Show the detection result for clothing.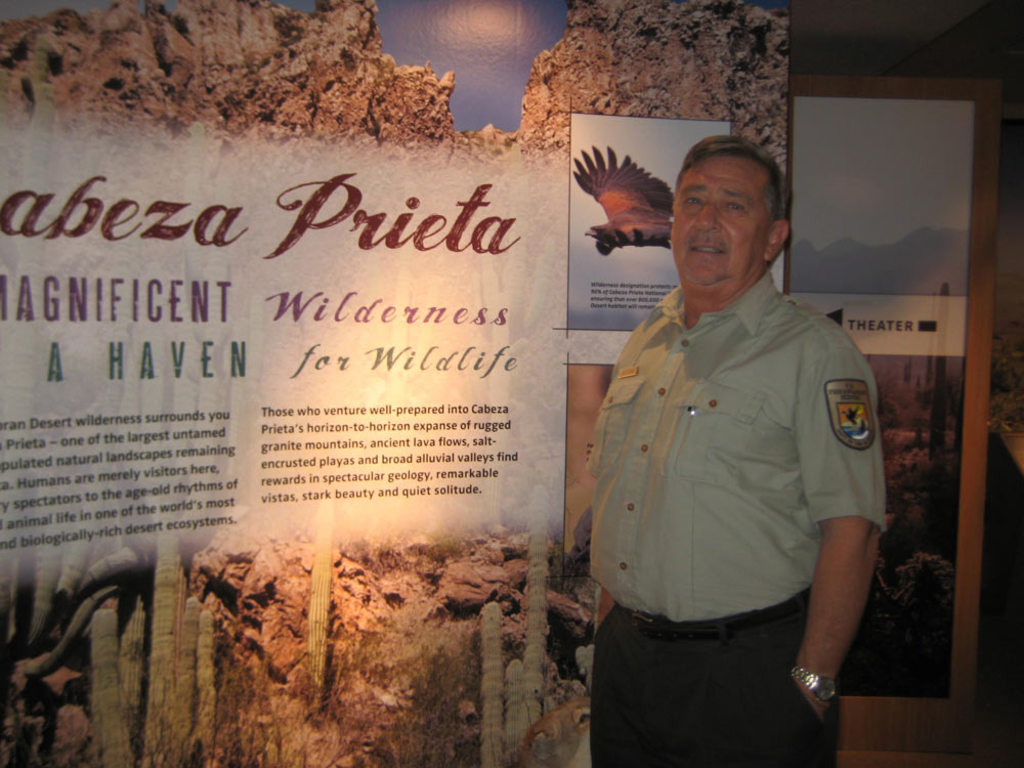
l=568, t=219, r=892, b=714.
